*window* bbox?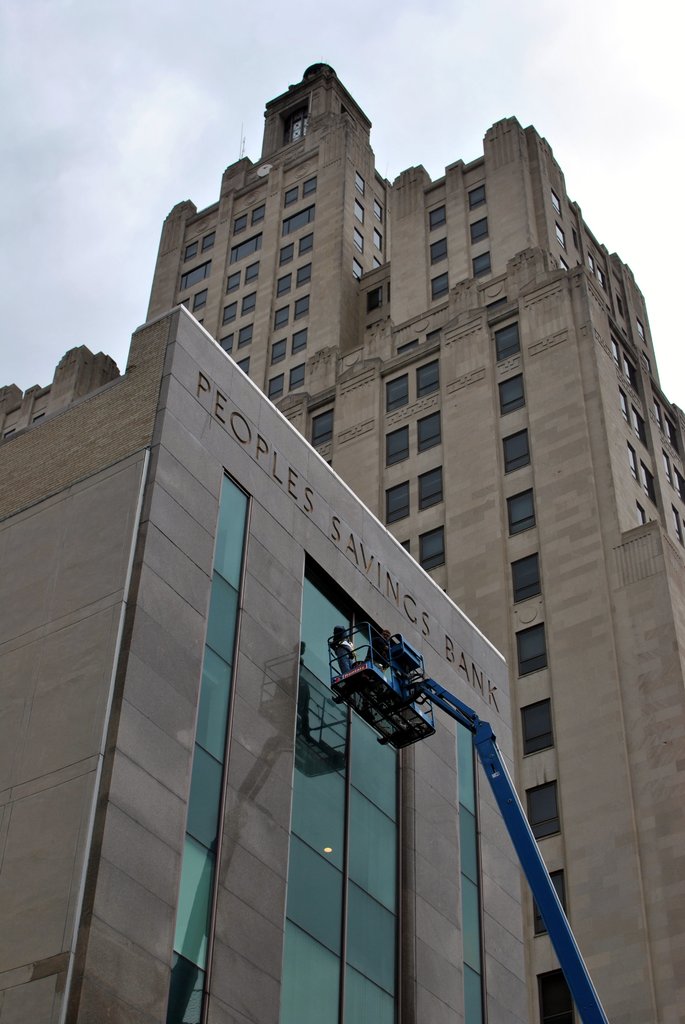
[x1=269, y1=333, x2=290, y2=364]
